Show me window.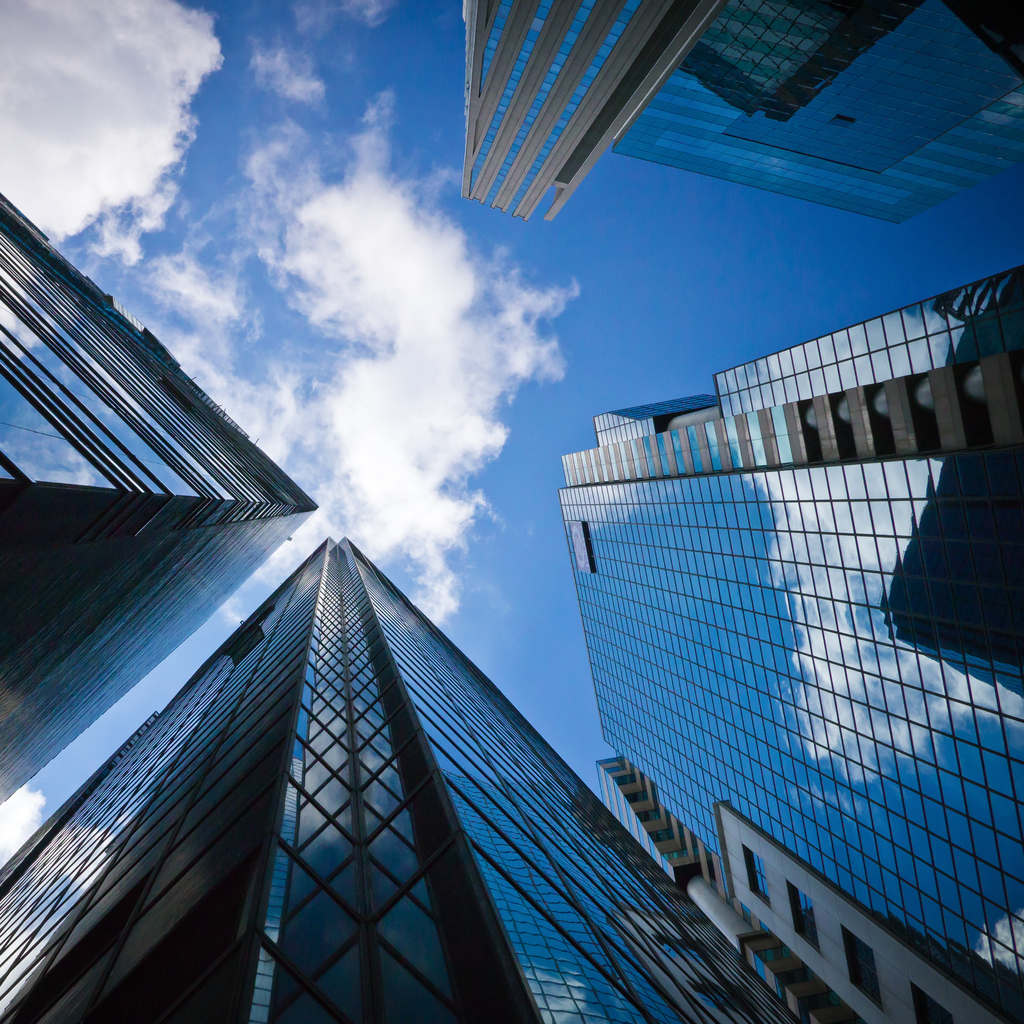
window is here: [left=910, top=979, right=954, bottom=1023].
